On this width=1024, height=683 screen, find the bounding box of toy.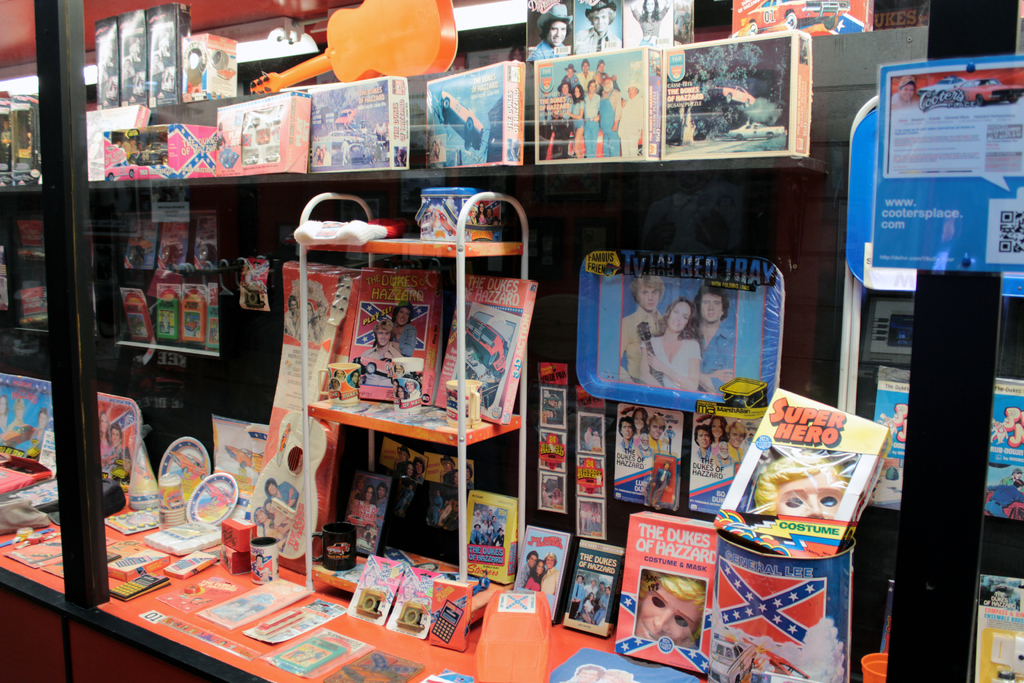
Bounding box: rect(185, 473, 239, 524).
